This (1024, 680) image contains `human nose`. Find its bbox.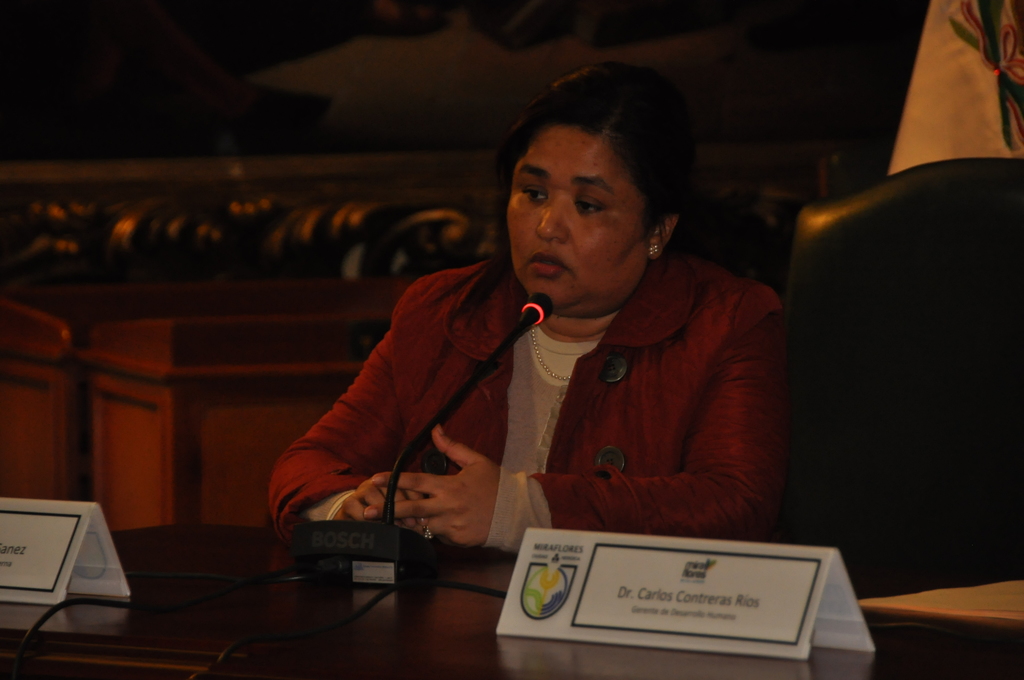
select_region(536, 188, 568, 242).
